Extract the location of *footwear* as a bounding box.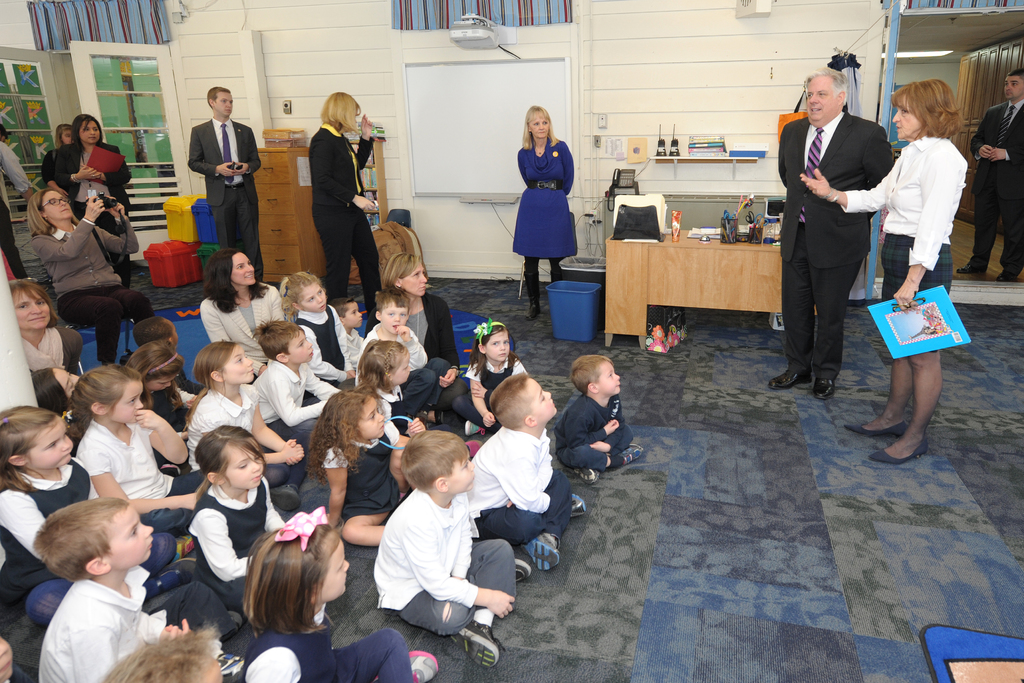
(left=514, top=548, right=532, bottom=588).
